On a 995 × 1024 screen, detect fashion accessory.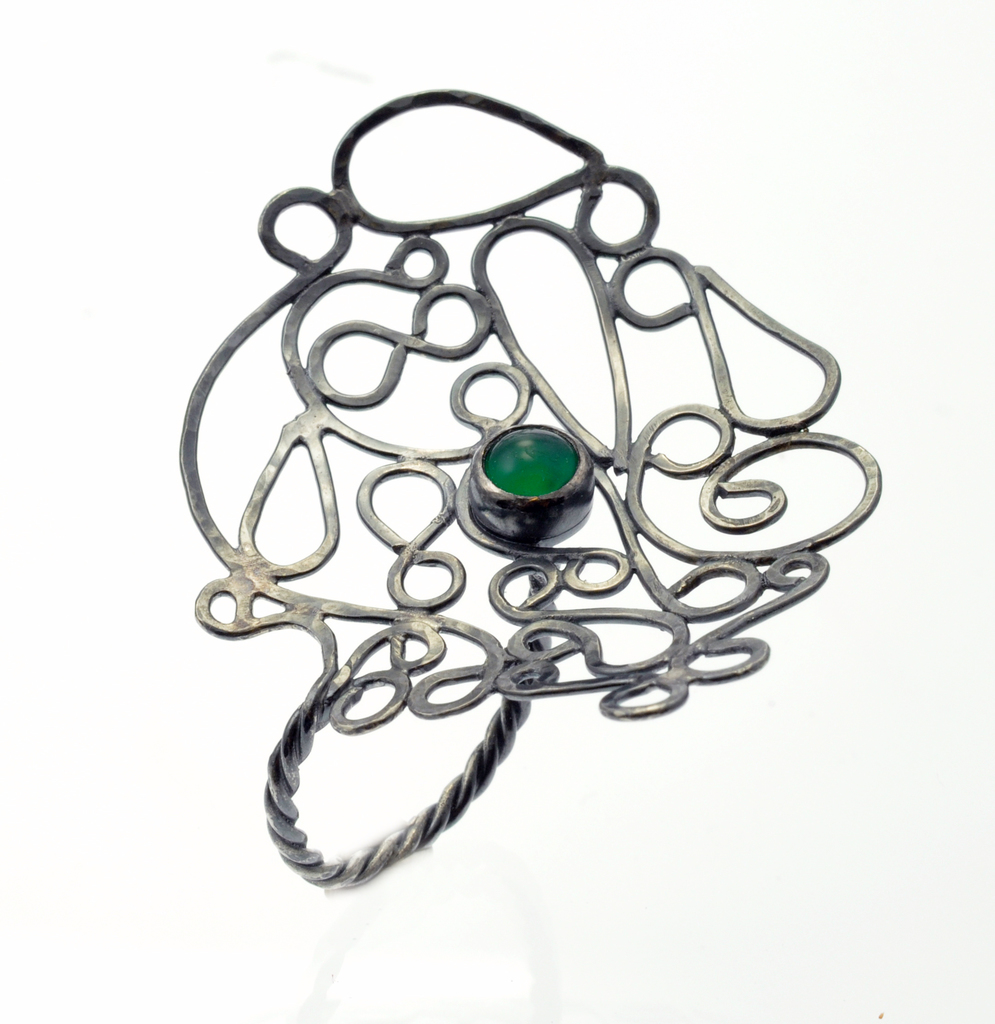
locate(176, 92, 878, 890).
